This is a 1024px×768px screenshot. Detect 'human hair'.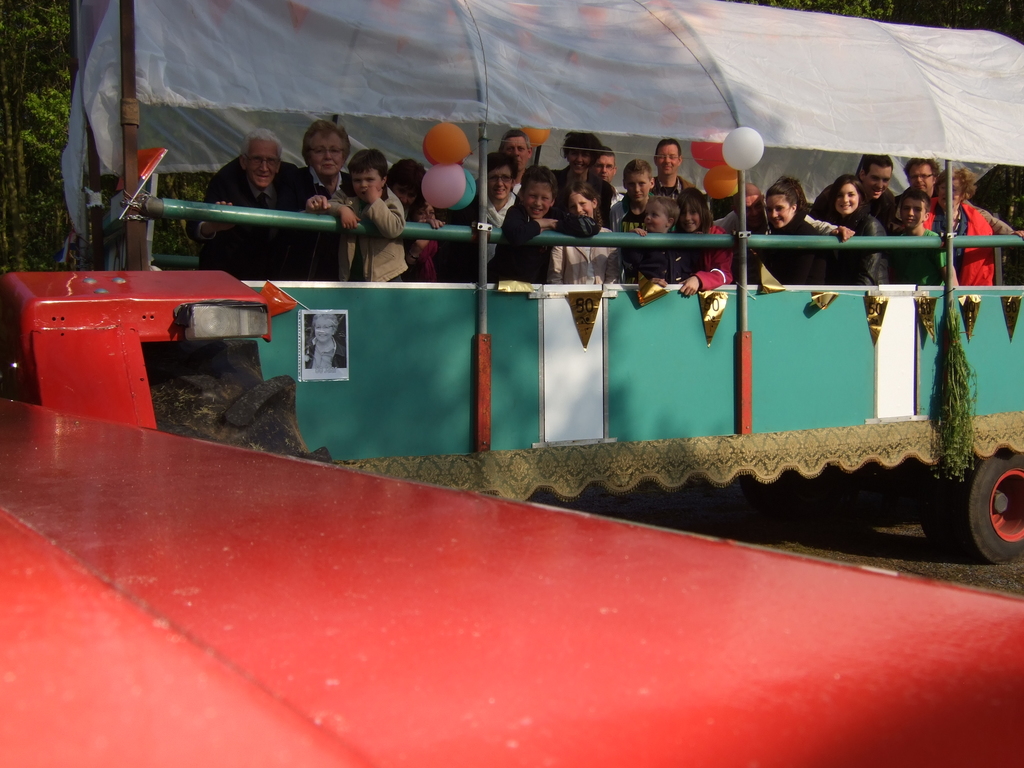
l=563, t=180, r=605, b=224.
